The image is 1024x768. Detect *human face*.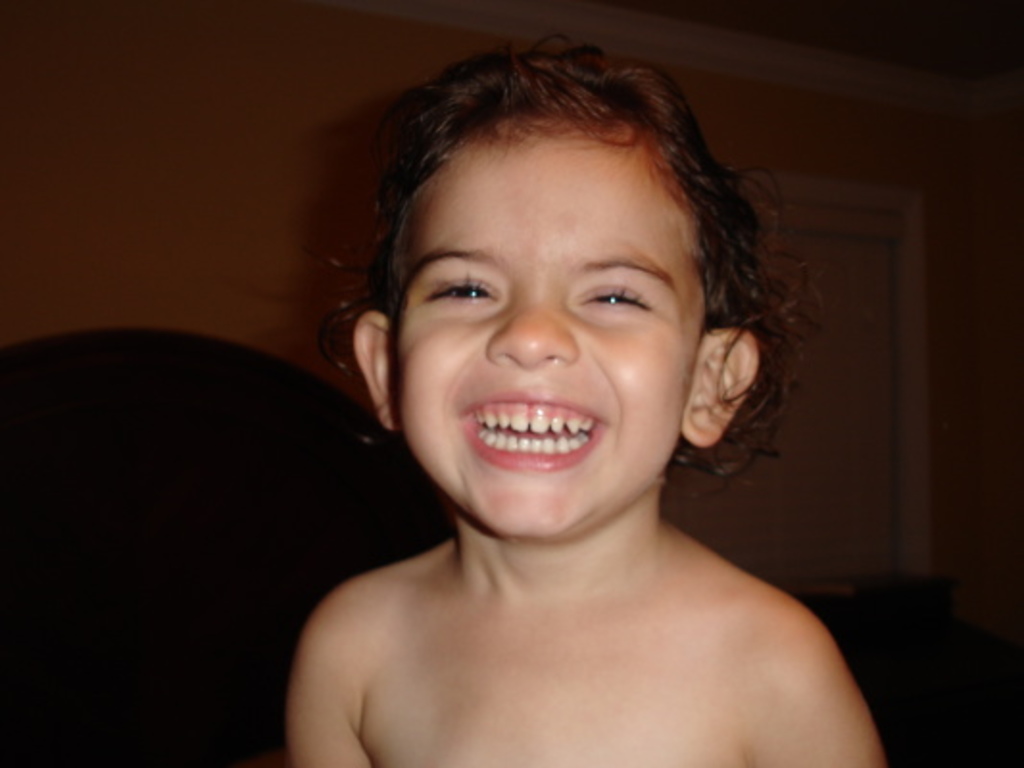
Detection: {"x1": 396, "y1": 142, "x2": 697, "y2": 541}.
